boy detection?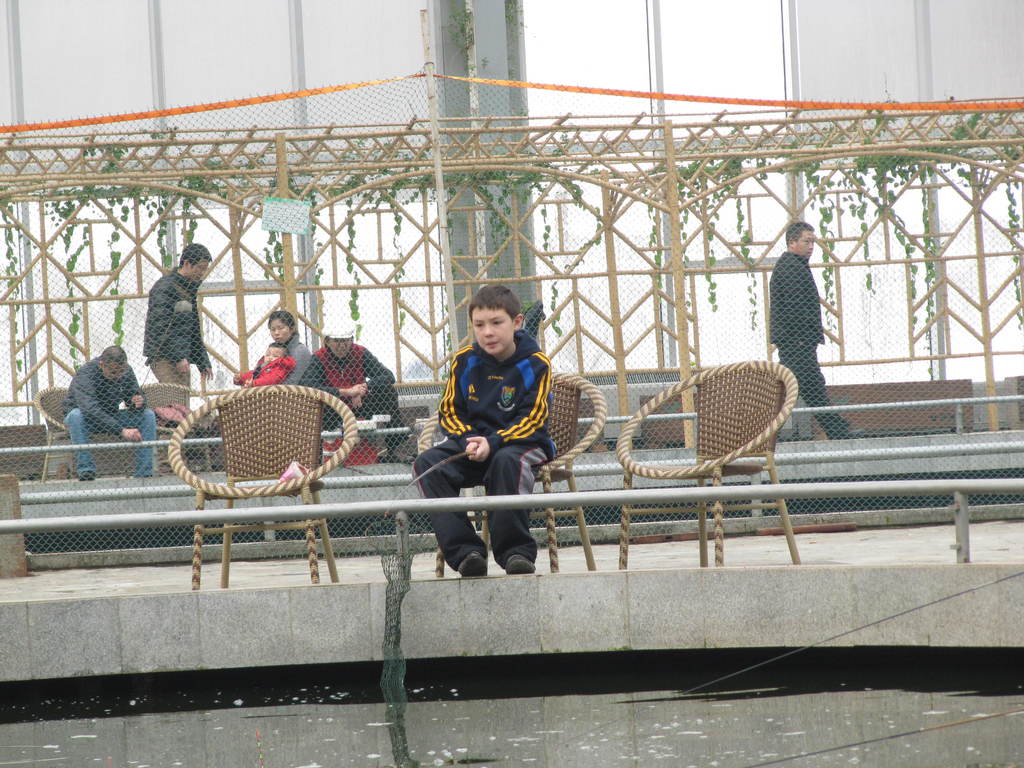
crop(231, 342, 305, 383)
